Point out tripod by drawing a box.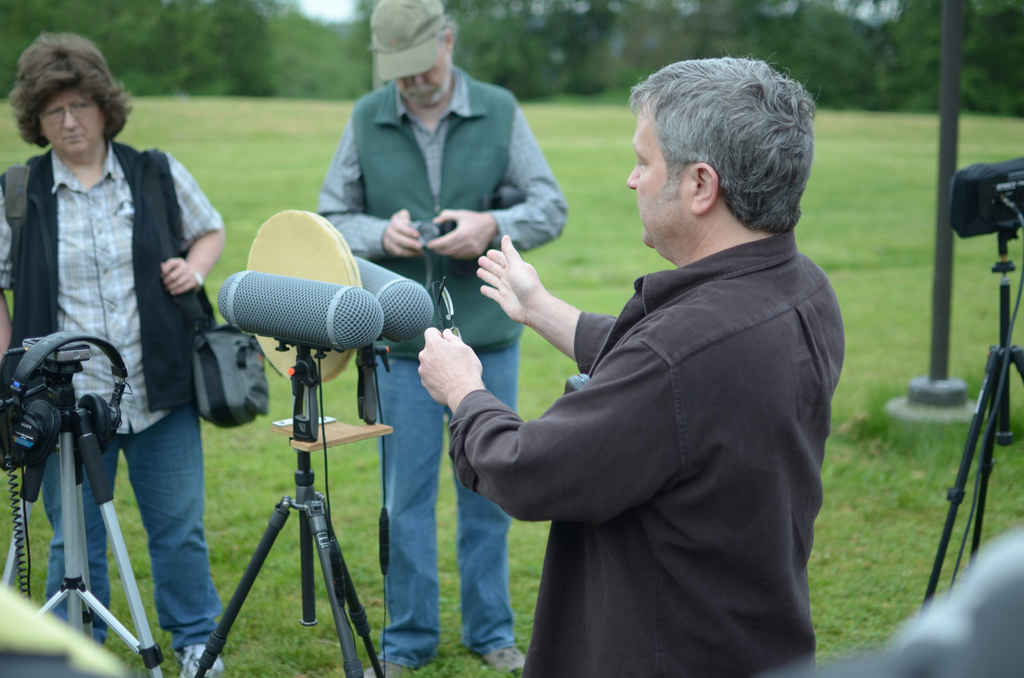
(x1=1, y1=338, x2=165, y2=677).
